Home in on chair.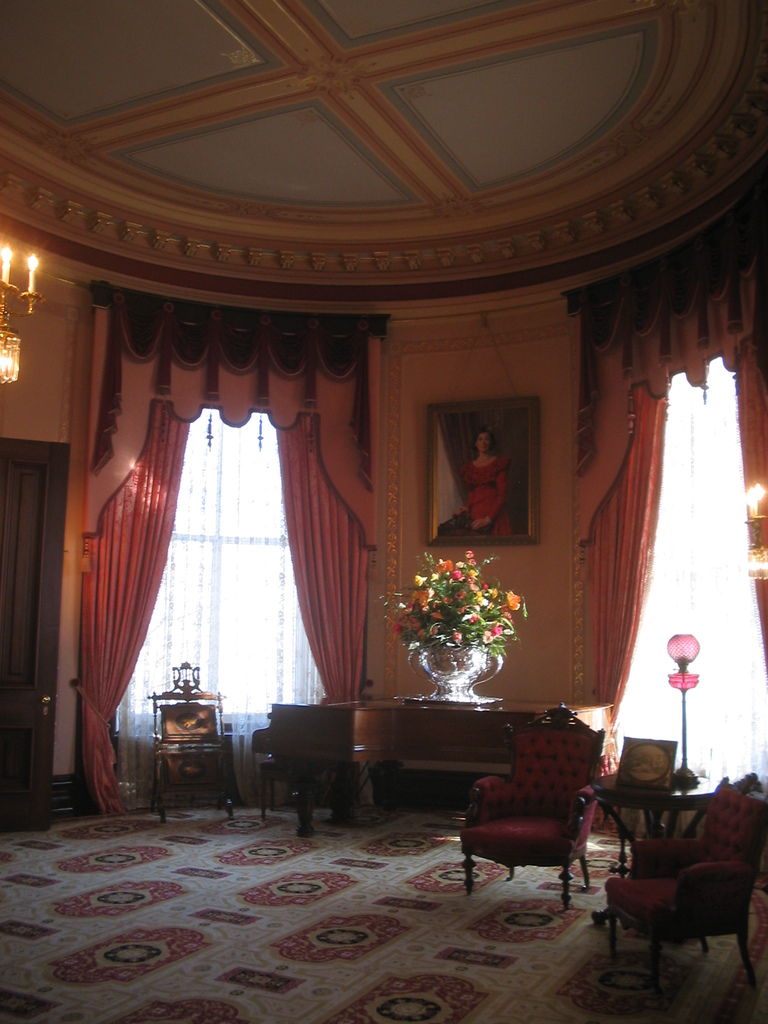
Homed in at <box>272,699,374,844</box>.
